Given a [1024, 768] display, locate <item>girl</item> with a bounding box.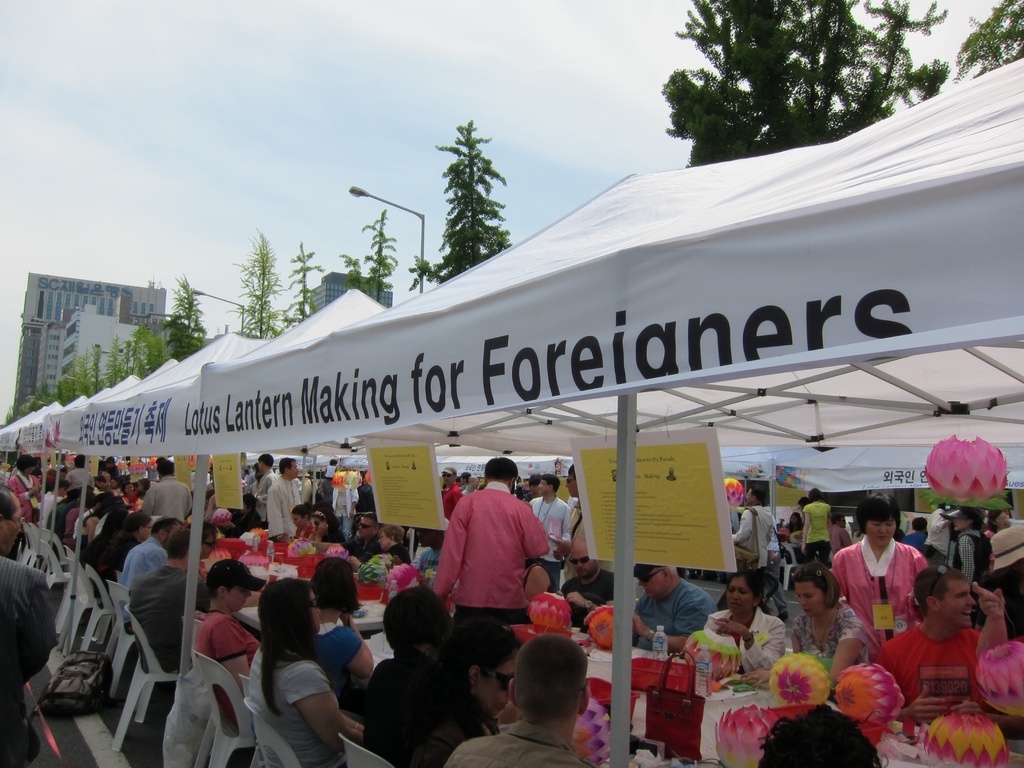
Located: [x1=790, y1=561, x2=868, y2=676].
